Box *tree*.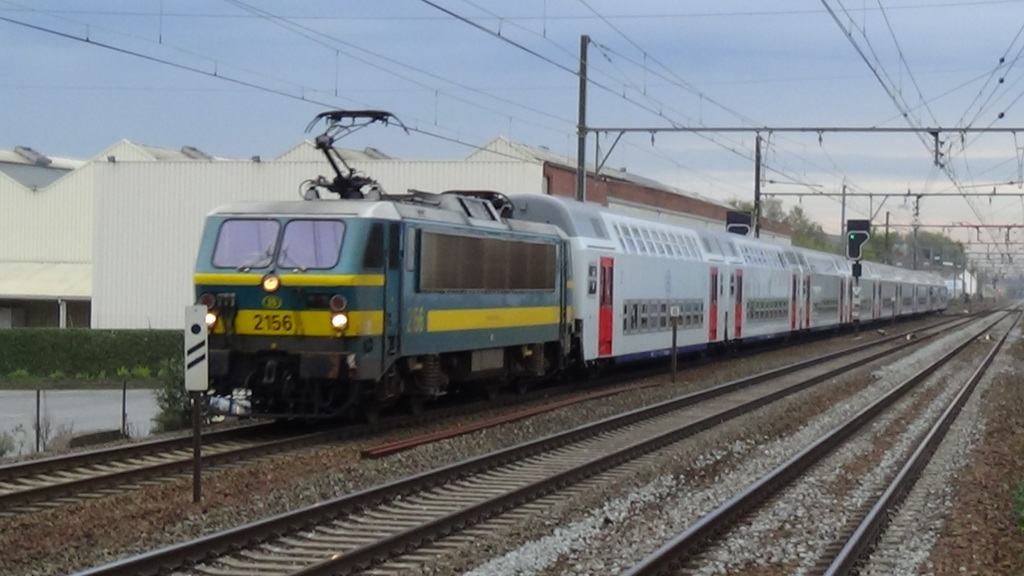
732, 187, 792, 237.
